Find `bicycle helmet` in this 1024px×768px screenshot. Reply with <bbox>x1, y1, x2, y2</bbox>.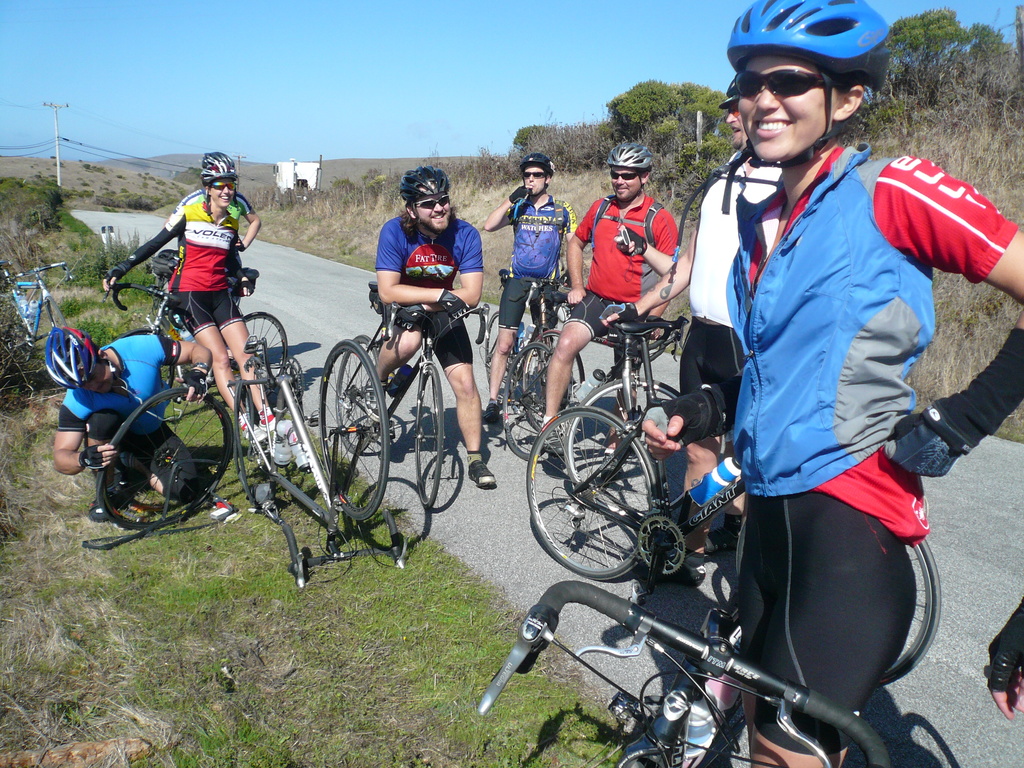
<bbox>199, 163, 232, 179</bbox>.
